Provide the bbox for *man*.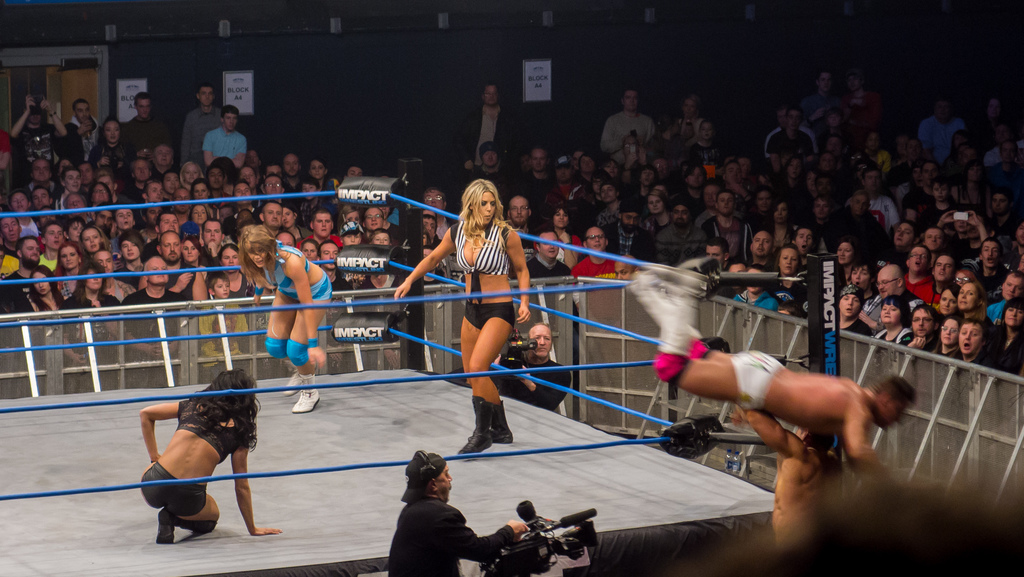
bbox=[348, 168, 360, 175].
